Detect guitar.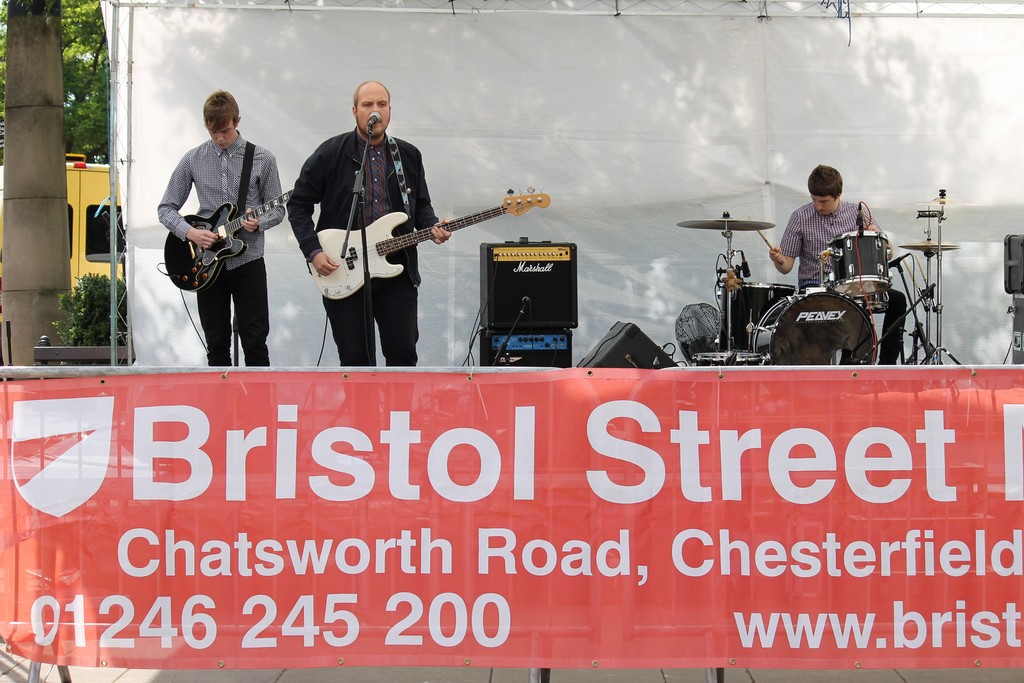
Detected at x1=164 y1=185 x2=289 y2=292.
